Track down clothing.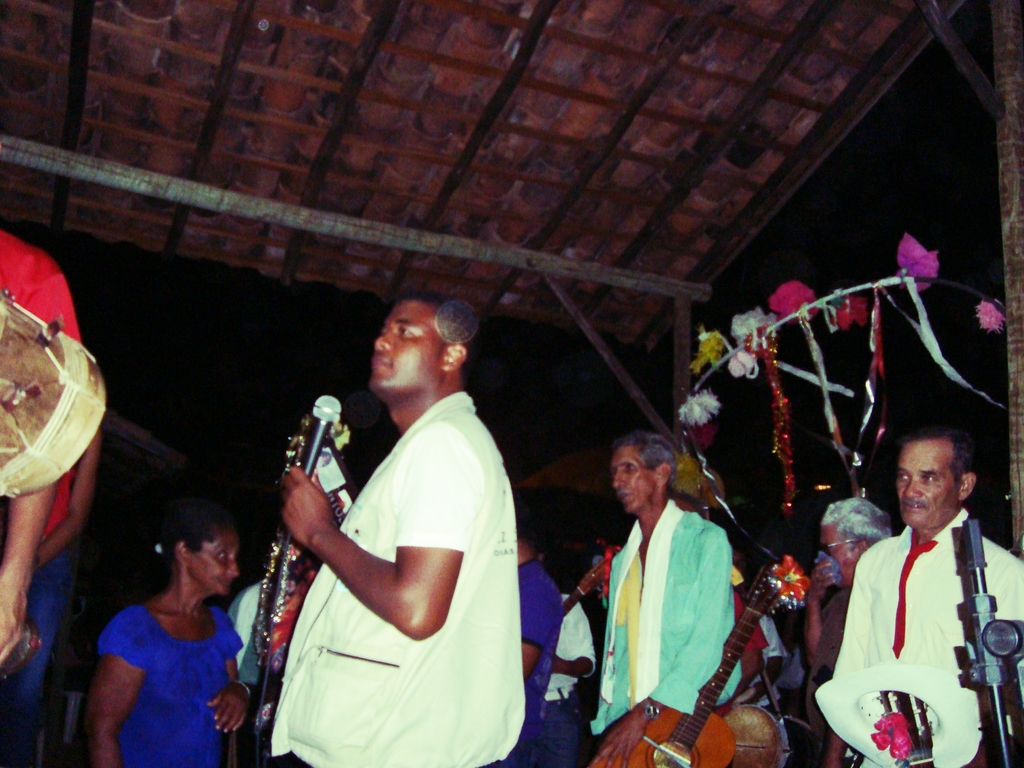
Tracked to (x1=596, y1=500, x2=730, y2=762).
